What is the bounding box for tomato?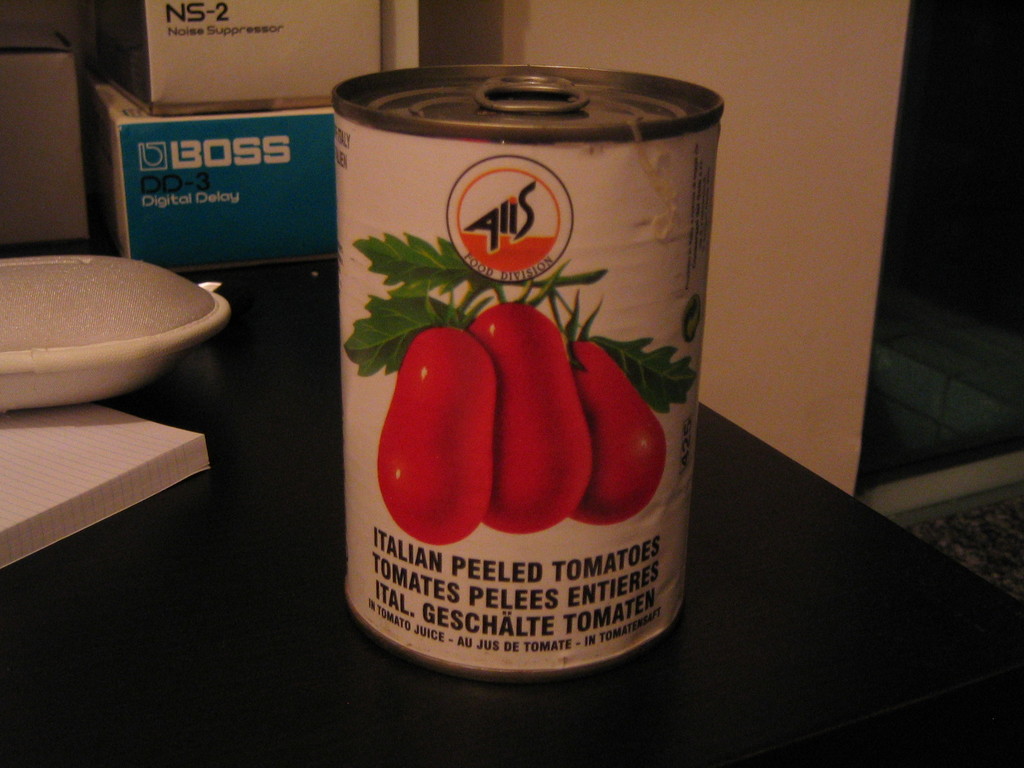
563/342/665/524.
